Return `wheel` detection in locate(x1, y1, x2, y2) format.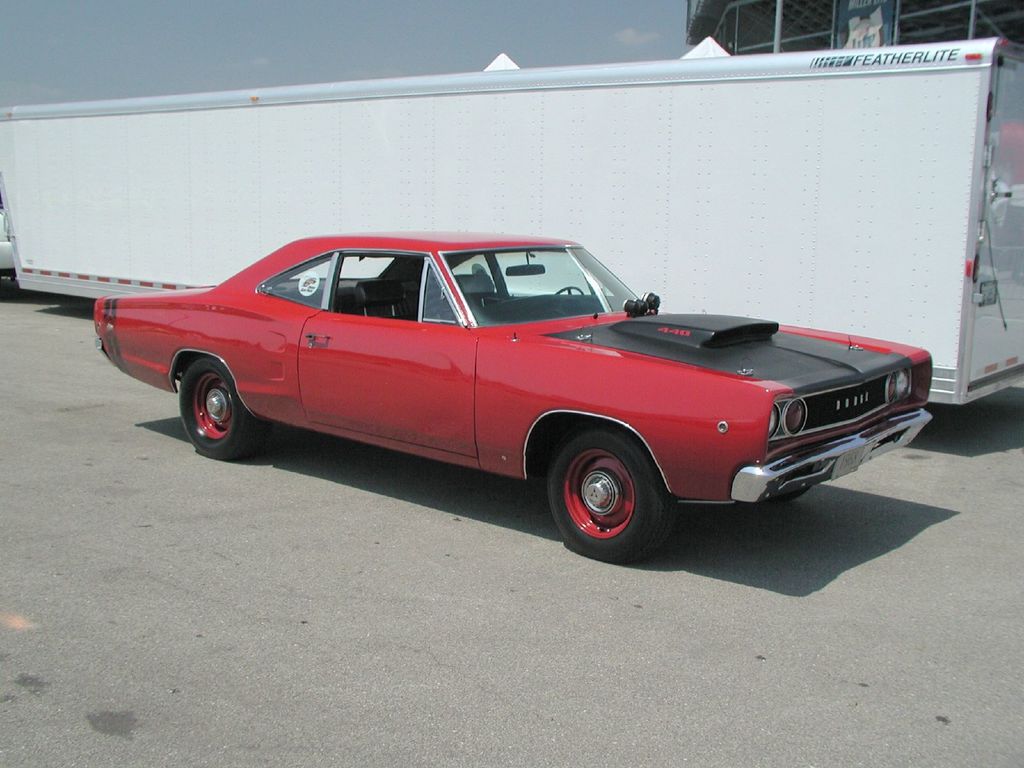
locate(549, 424, 677, 561).
